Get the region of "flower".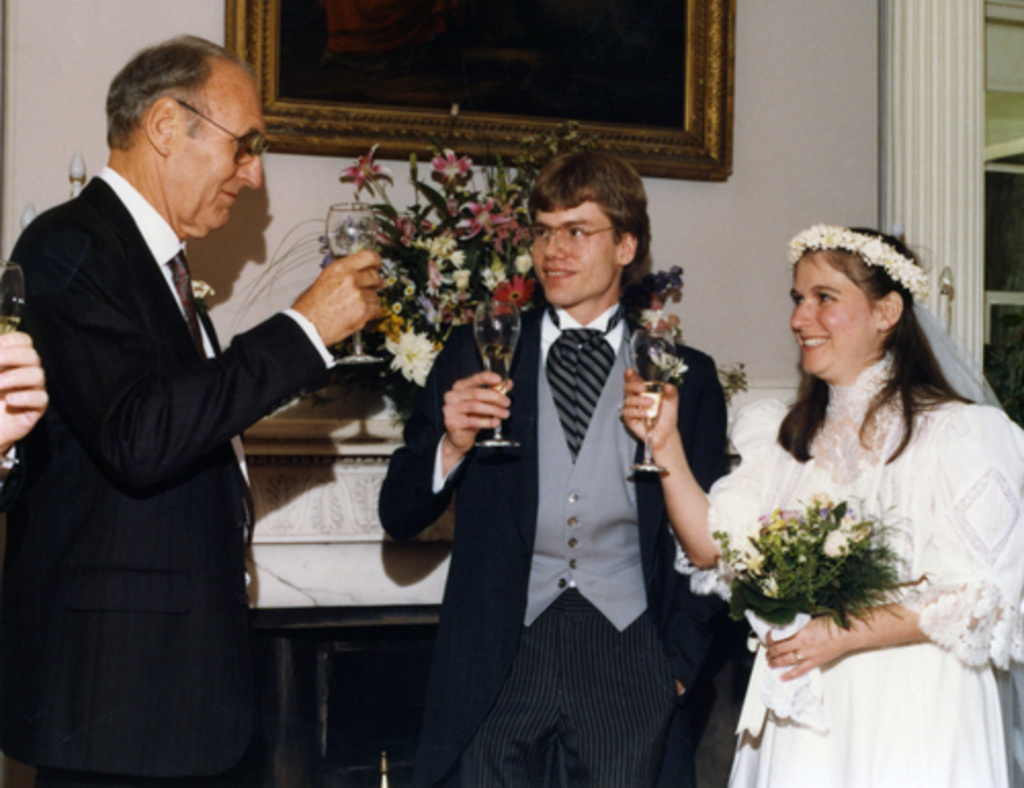
Rect(496, 274, 530, 319).
